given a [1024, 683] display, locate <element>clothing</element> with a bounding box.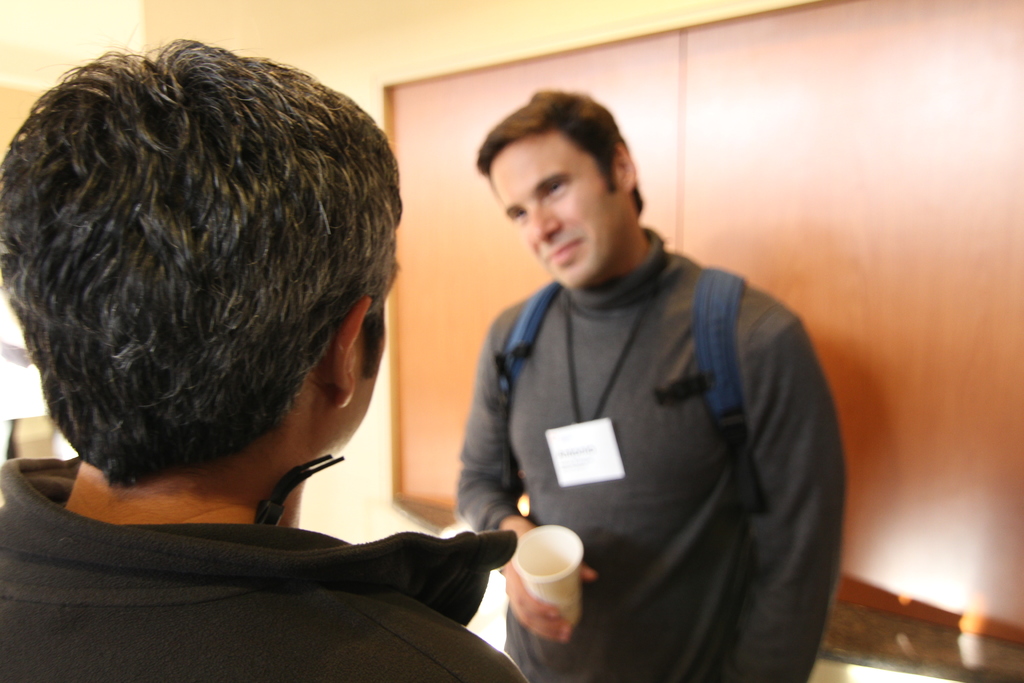
Located: pyautogui.locateOnScreen(450, 189, 838, 666).
